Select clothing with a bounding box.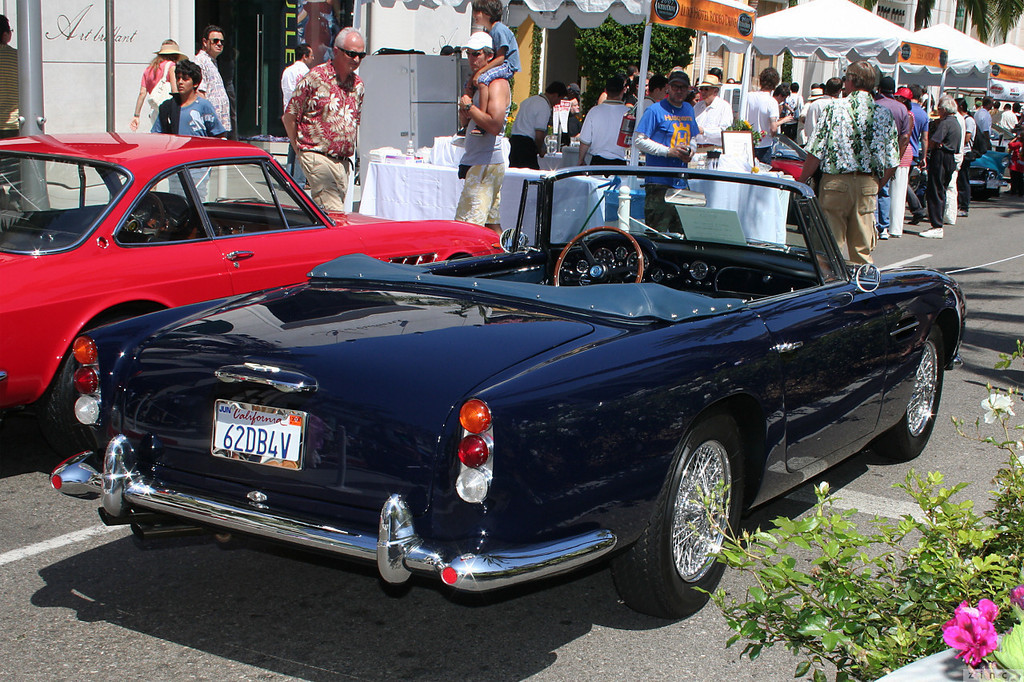
pyautogui.locateOnScreen(974, 108, 990, 134).
